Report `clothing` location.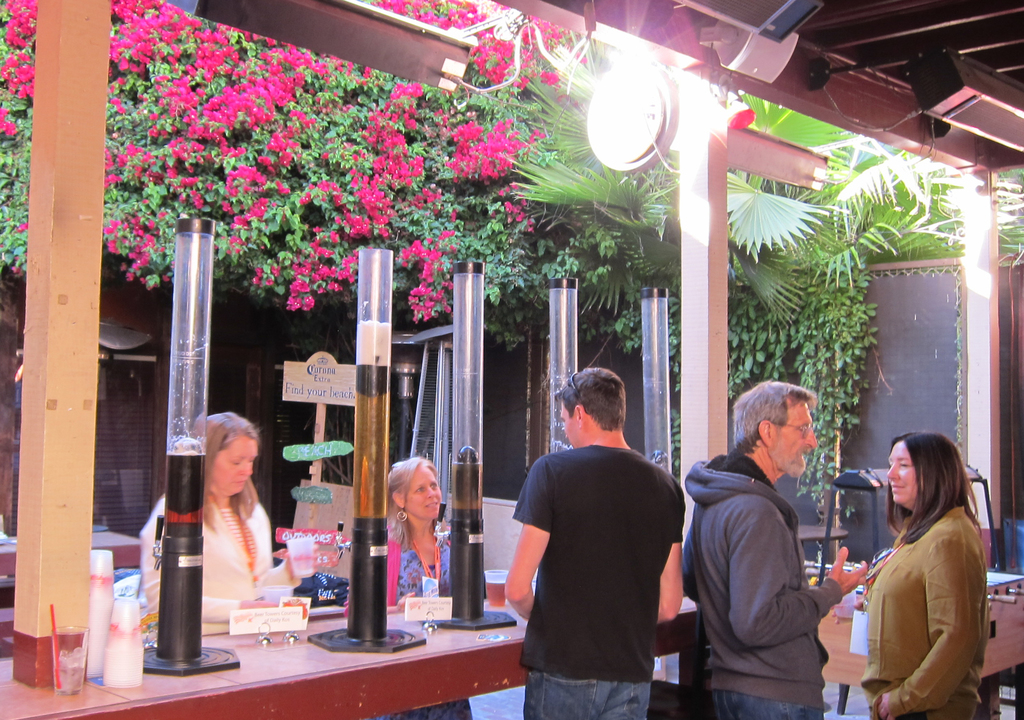
Report: detection(136, 477, 296, 634).
